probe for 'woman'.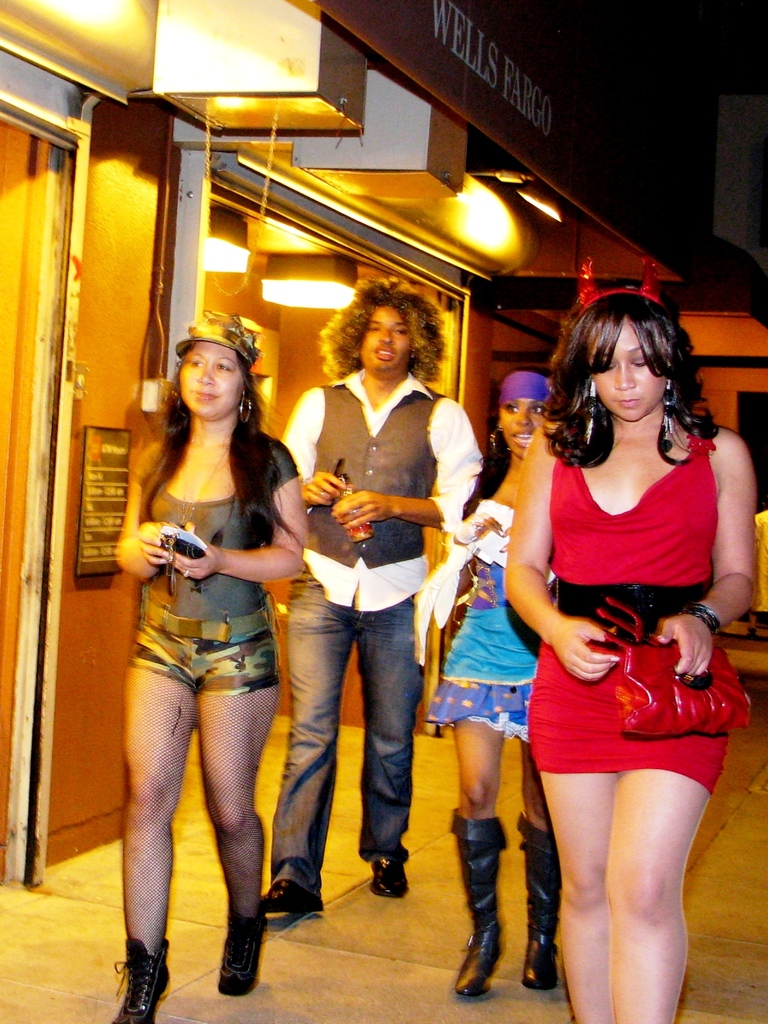
Probe result: left=422, top=367, right=588, bottom=995.
